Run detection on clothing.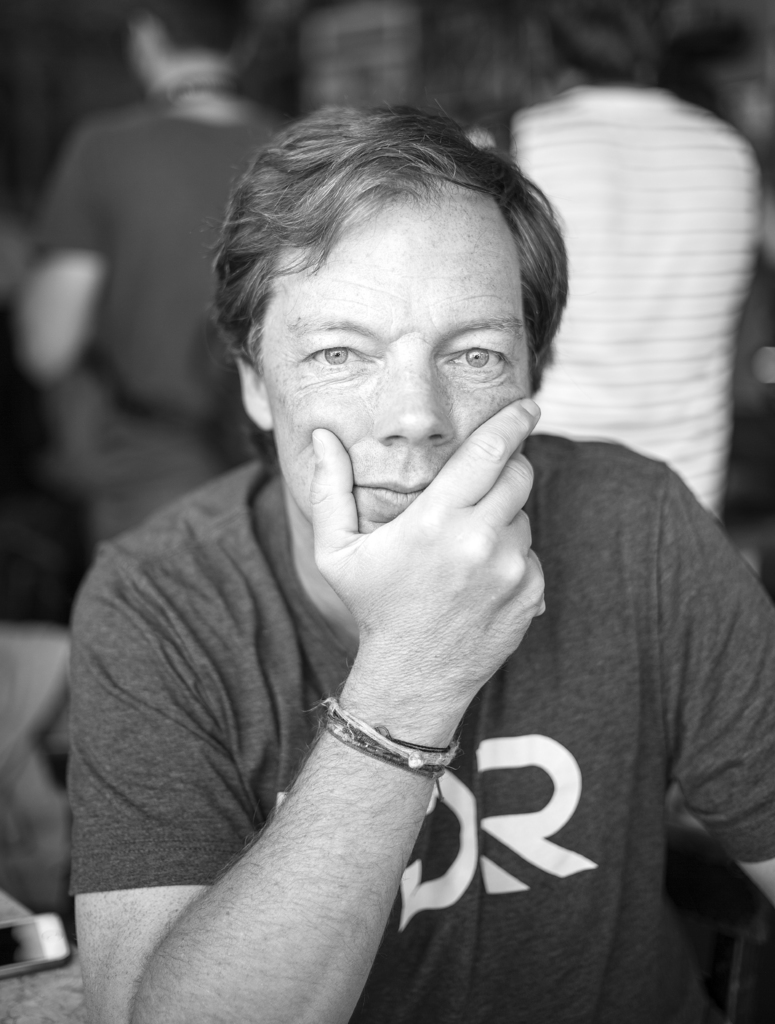
Result: bbox=(13, 97, 349, 575).
